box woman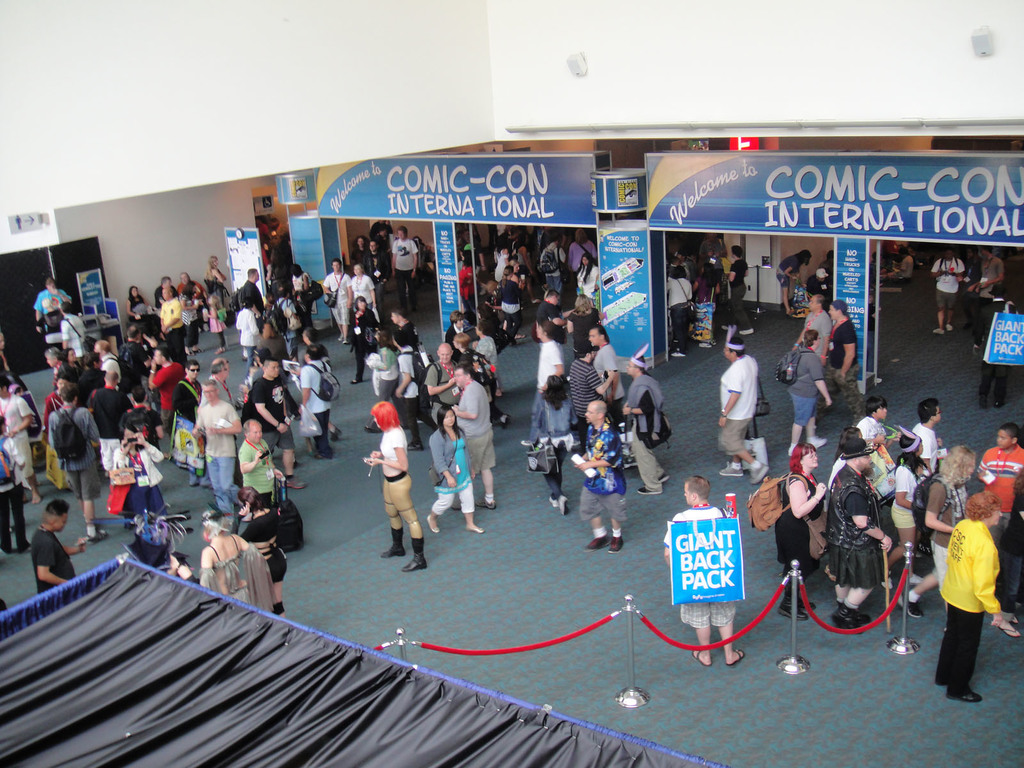
Rect(228, 486, 287, 616)
